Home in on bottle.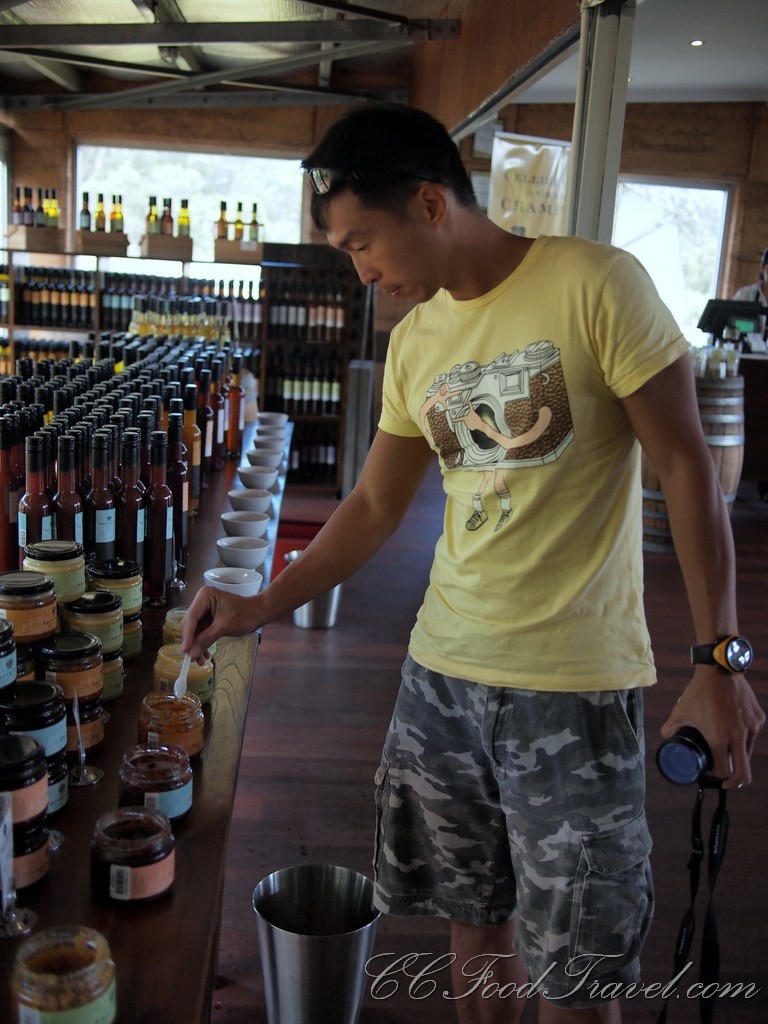
Homed in at [268, 274, 280, 334].
